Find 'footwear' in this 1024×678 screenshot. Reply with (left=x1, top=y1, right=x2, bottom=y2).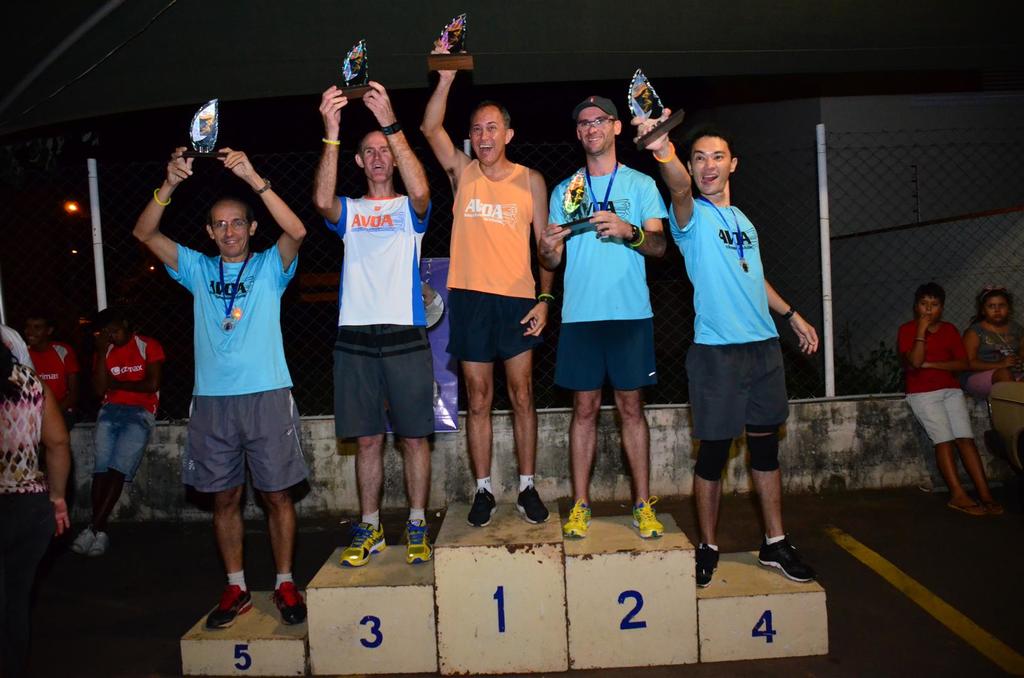
(left=630, top=495, right=662, bottom=539).
